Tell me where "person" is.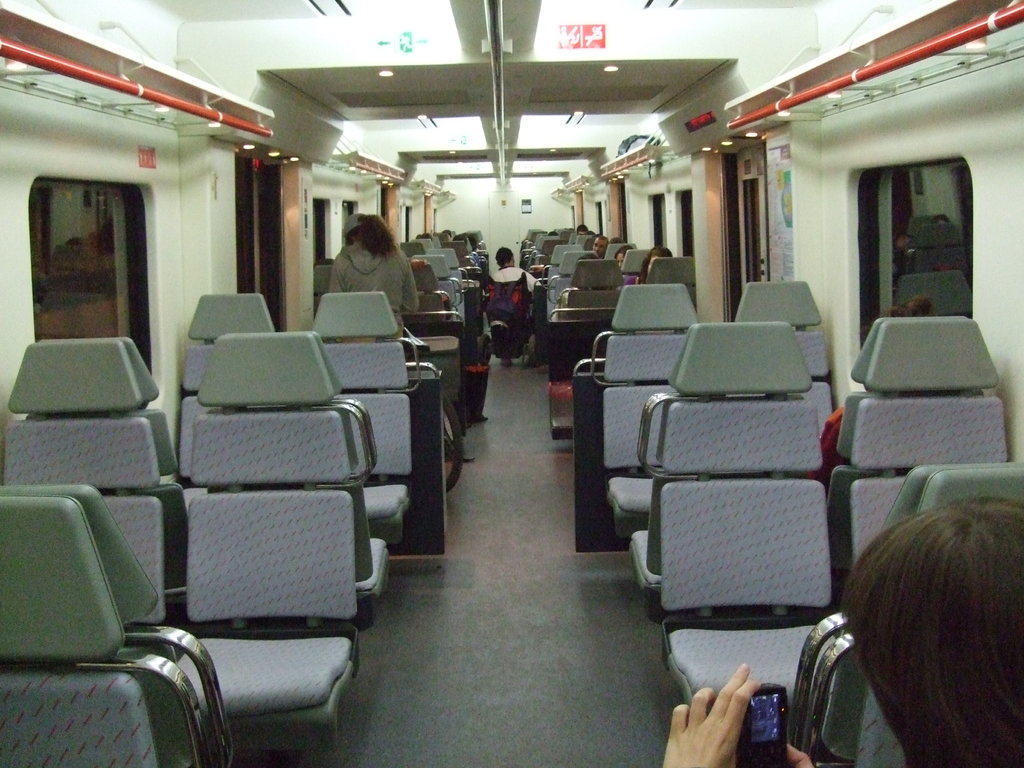
"person" is at select_region(482, 246, 548, 358).
